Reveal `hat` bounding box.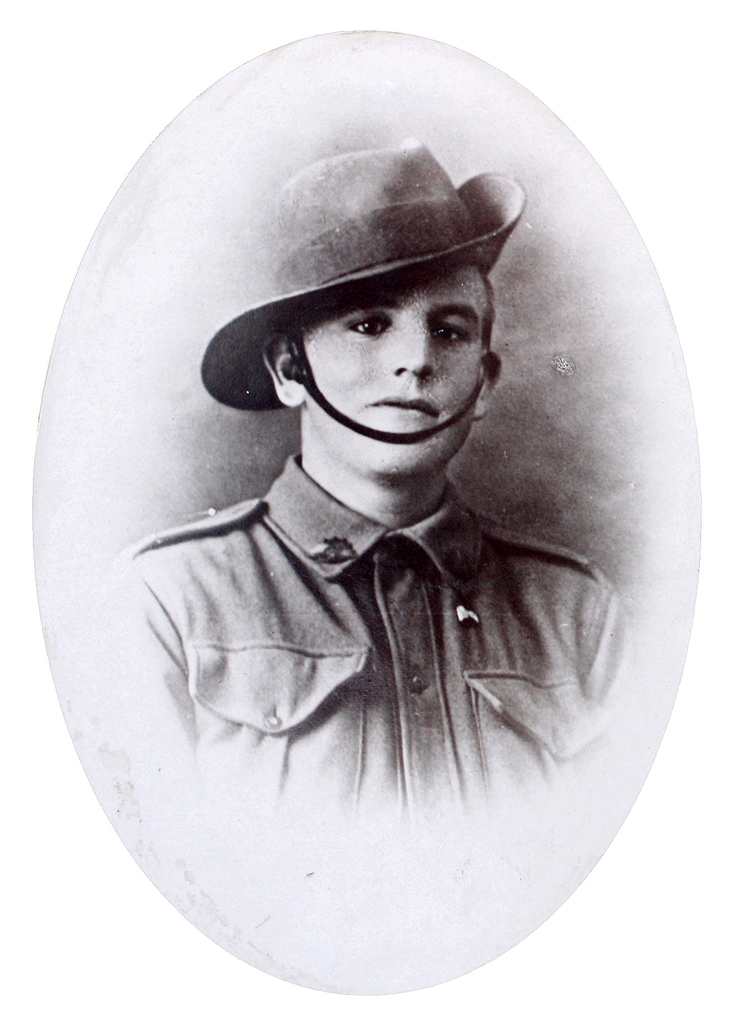
Revealed: x1=200, y1=134, x2=529, y2=447.
